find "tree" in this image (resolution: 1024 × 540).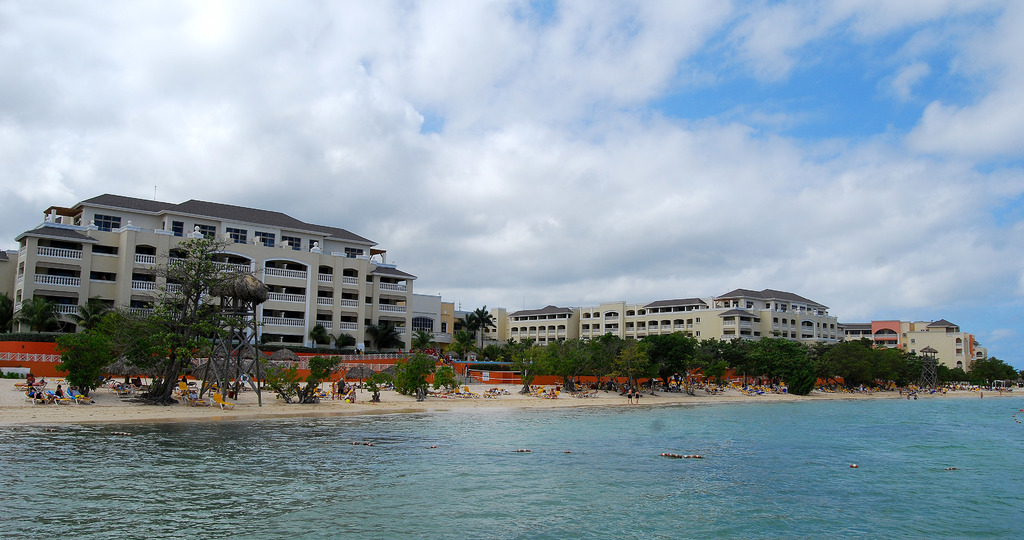
Rect(337, 337, 362, 351).
